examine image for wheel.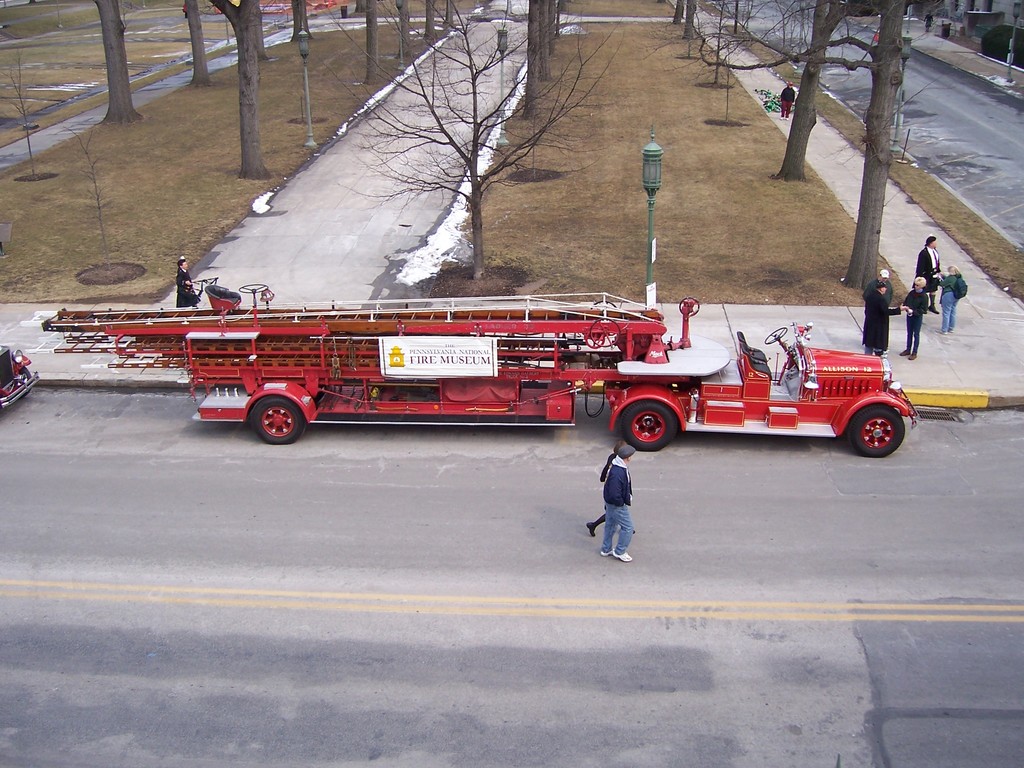
Examination result: [x1=619, y1=399, x2=677, y2=451].
